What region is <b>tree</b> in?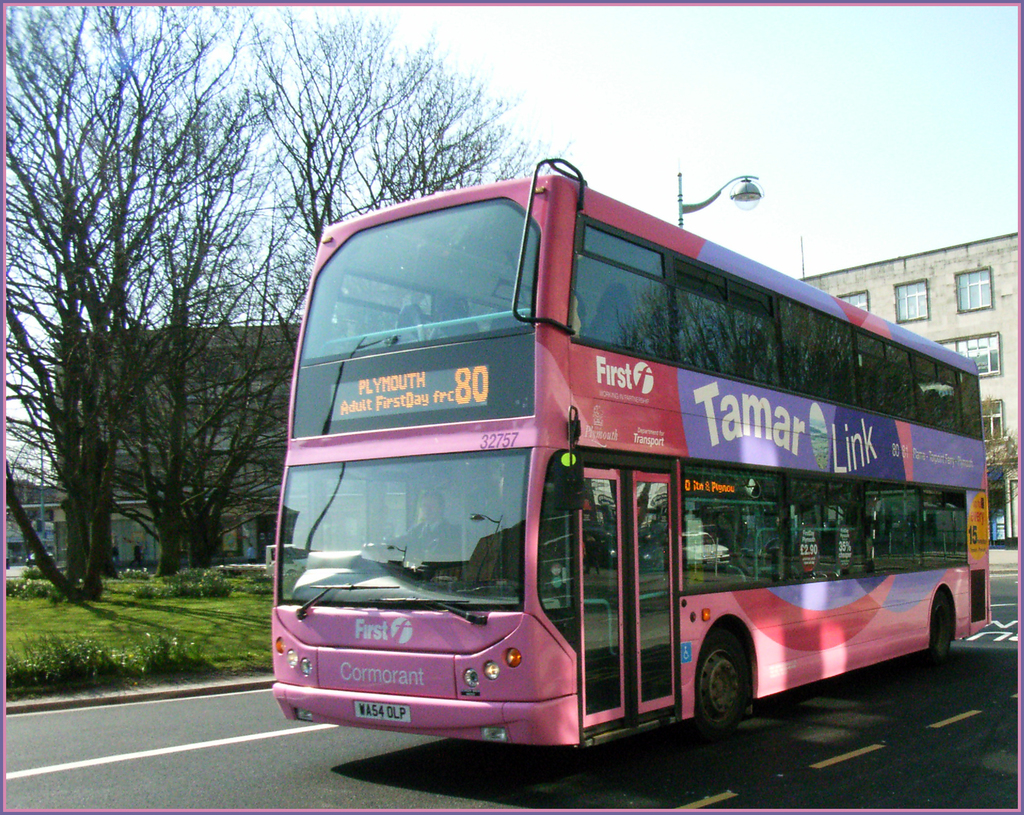
[167,2,564,573].
